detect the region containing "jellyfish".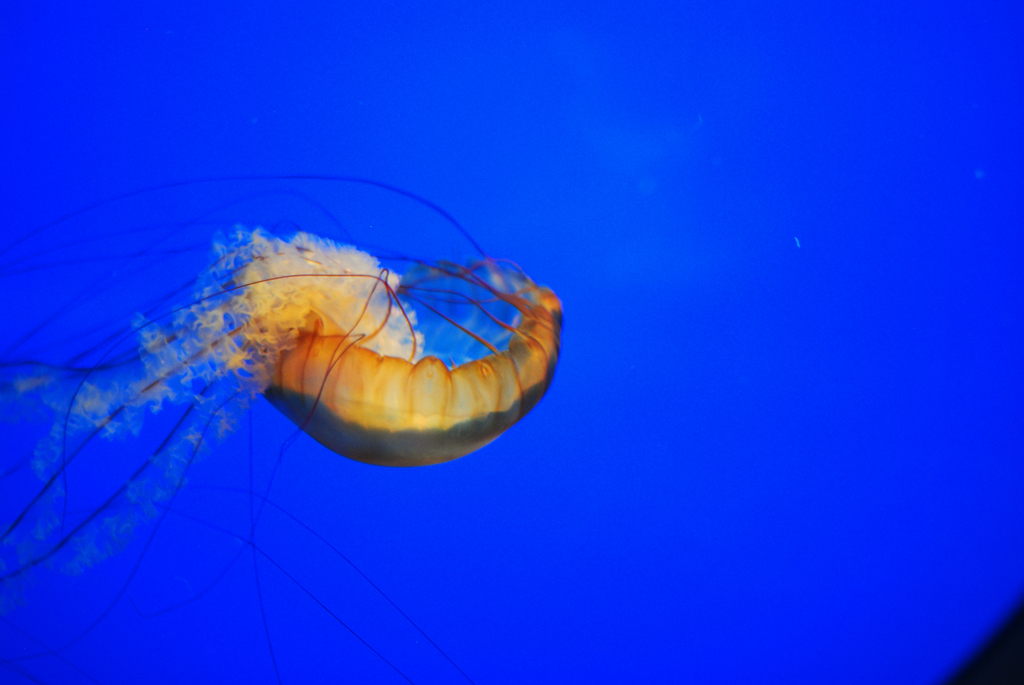
(x1=0, y1=169, x2=565, y2=682).
